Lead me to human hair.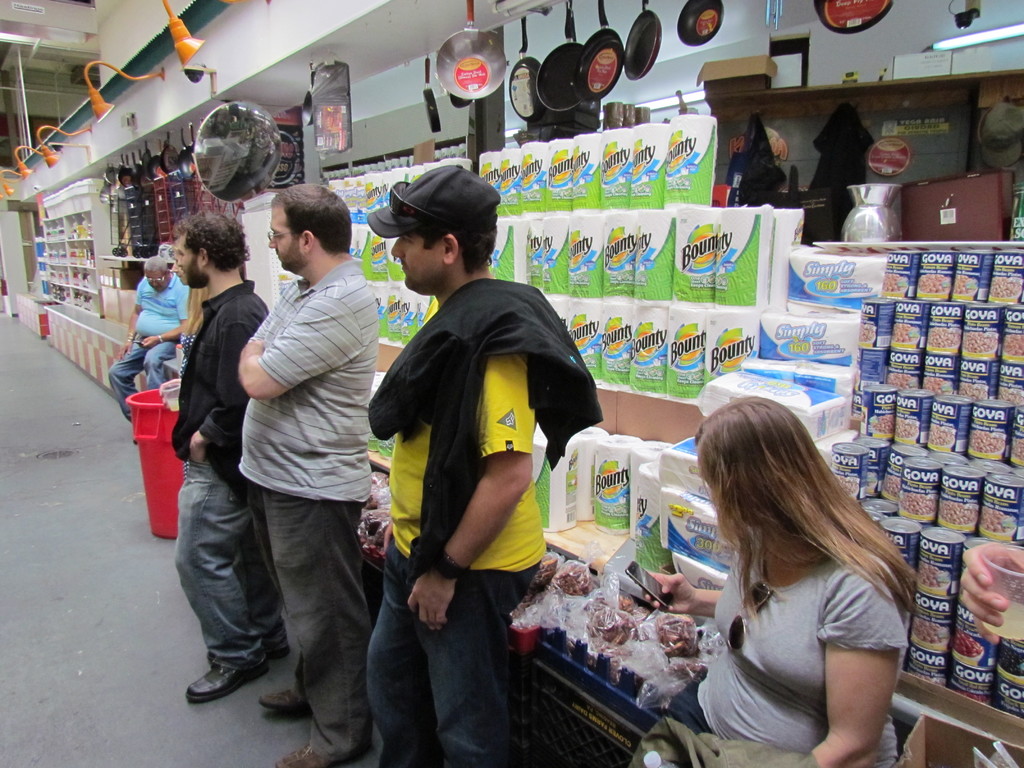
Lead to <bbox>268, 188, 354, 257</bbox>.
